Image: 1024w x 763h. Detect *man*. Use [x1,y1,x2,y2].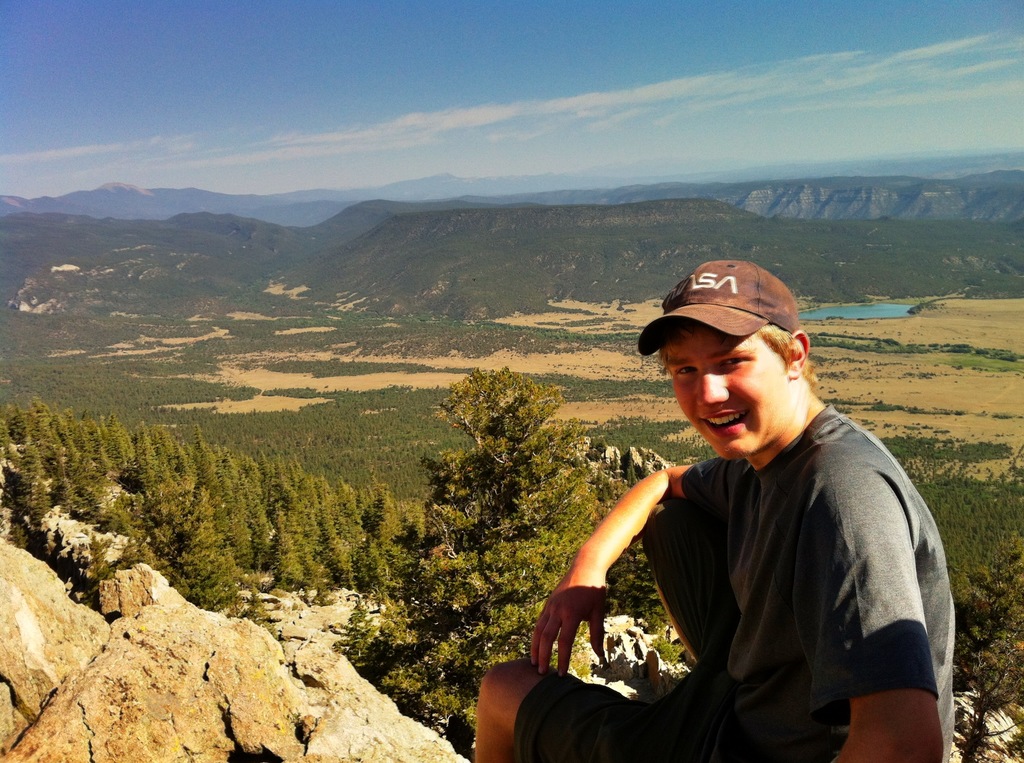
[469,256,964,762].
